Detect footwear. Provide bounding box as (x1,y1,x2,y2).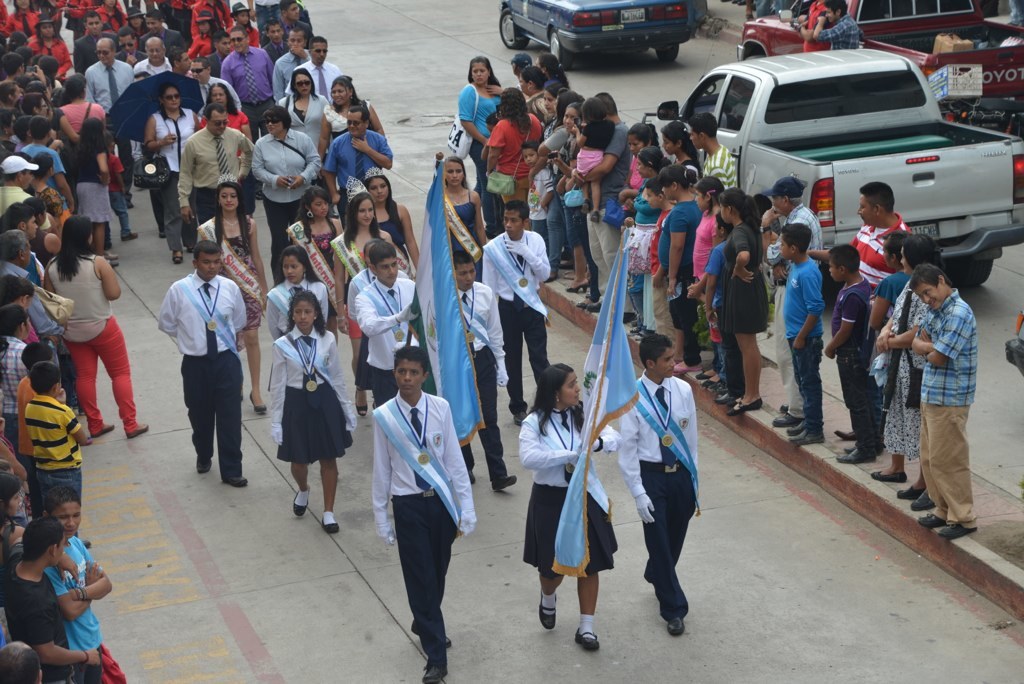
(420,664,452,683).
